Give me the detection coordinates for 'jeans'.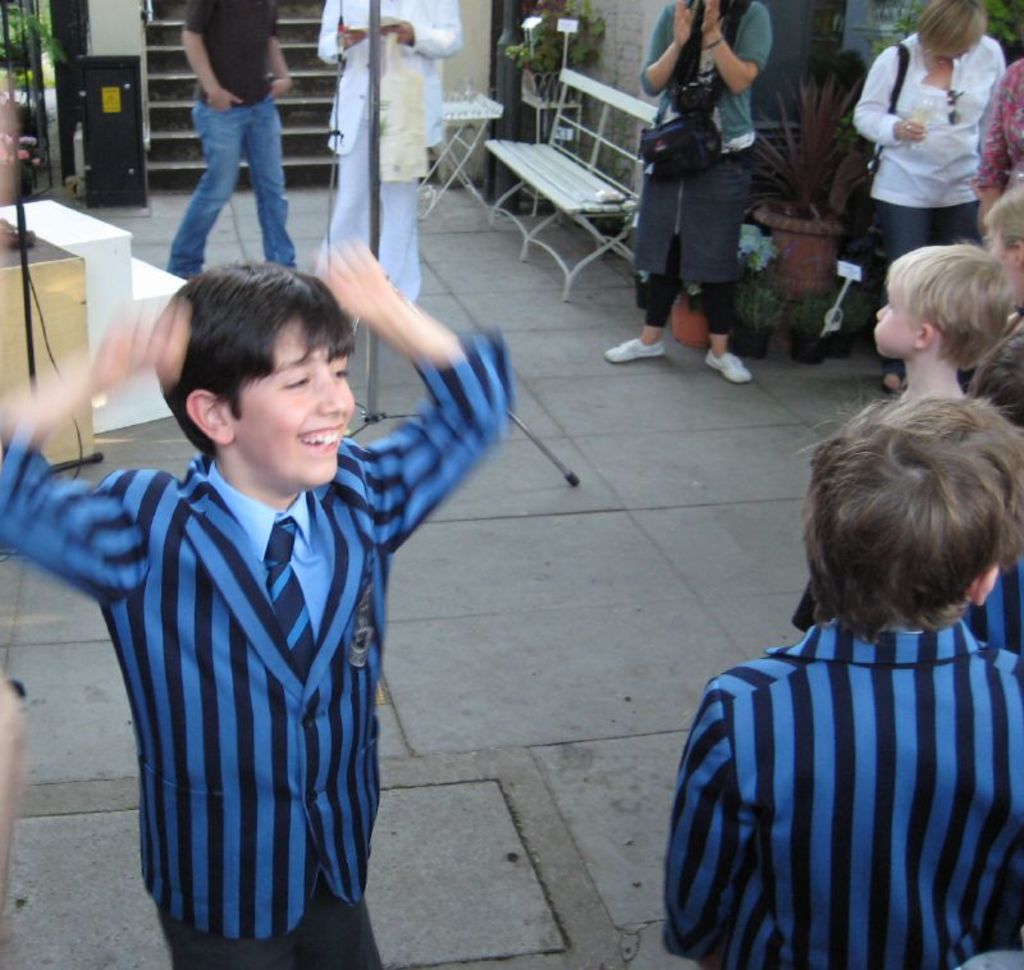
(163, 69, 297, 253).
